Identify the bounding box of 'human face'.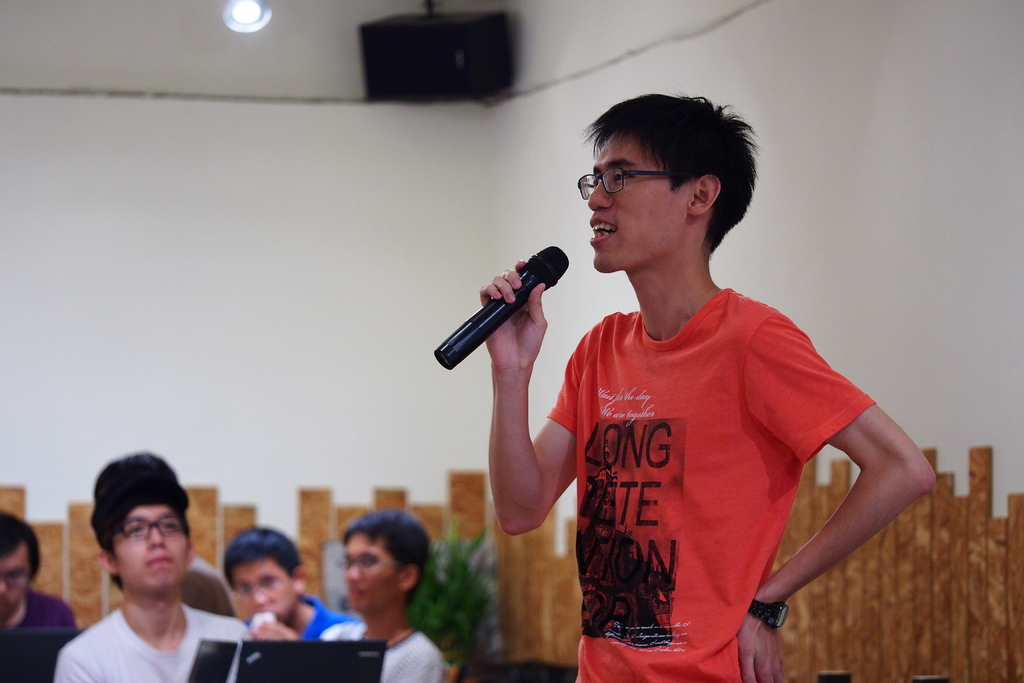
l=234, t=566, r=298, b=623.
